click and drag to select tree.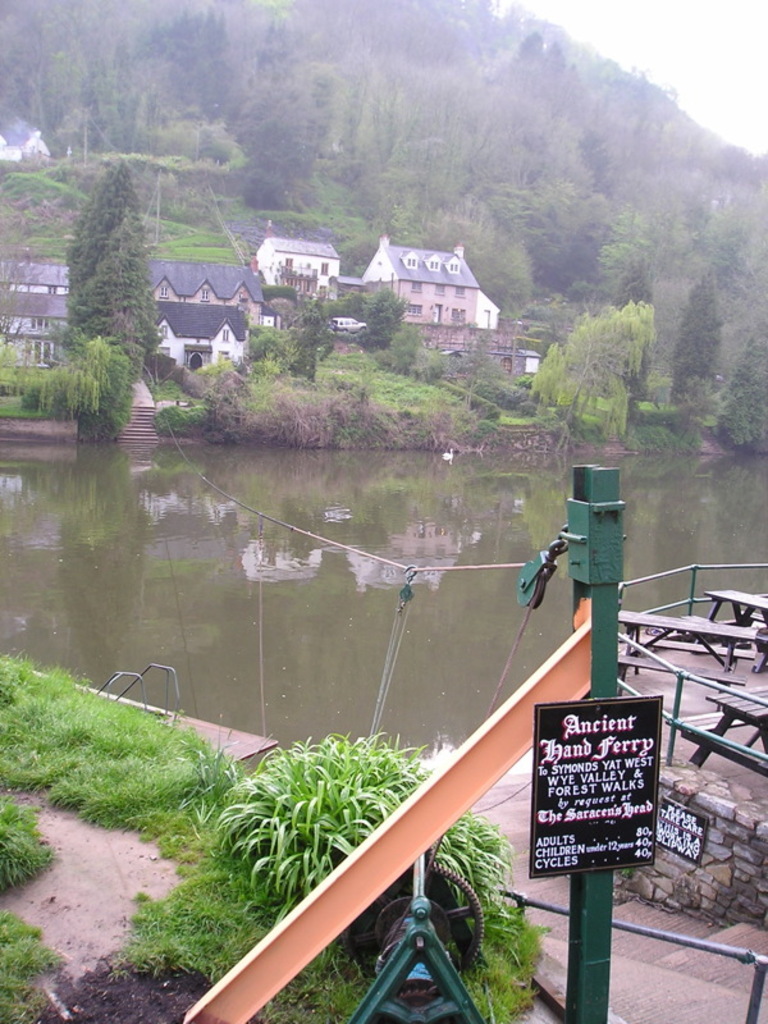
Selection: <box>657,189,718,300</box>.
